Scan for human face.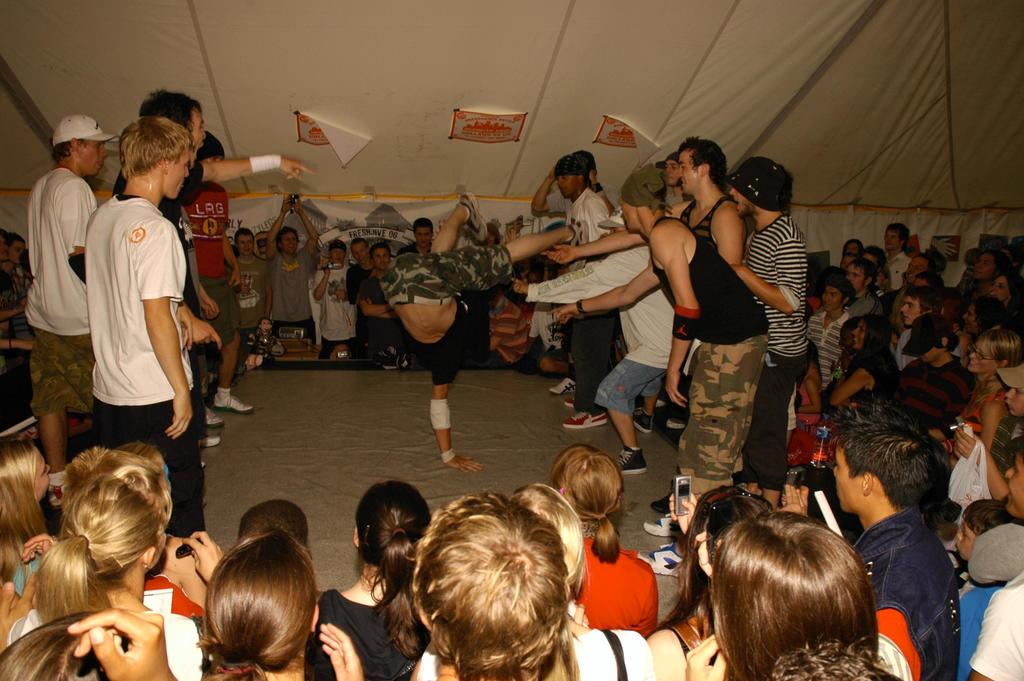
Scan result: x1=678 y1=151 x2=699 y2=193.
